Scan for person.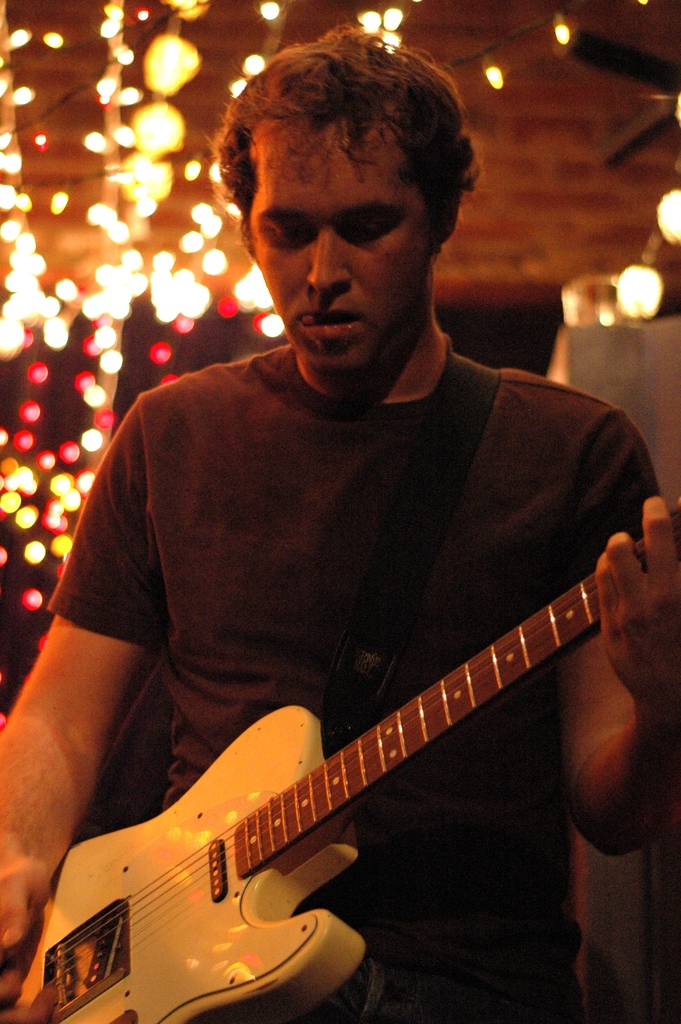
Scan result: region(0, 16, 680, 1023).
